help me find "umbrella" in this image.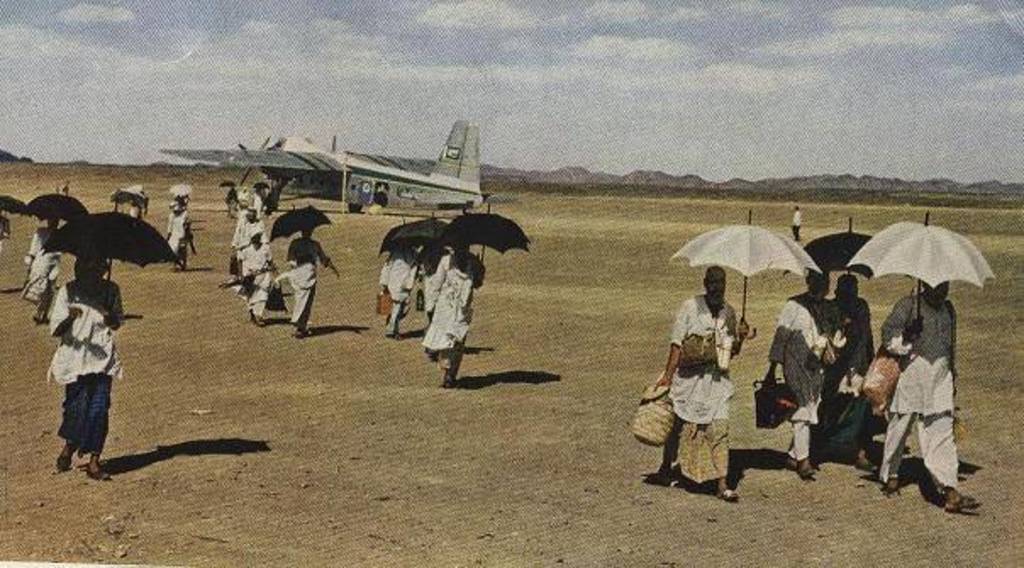
Found it: Rect(849, 214, 995, 329).
